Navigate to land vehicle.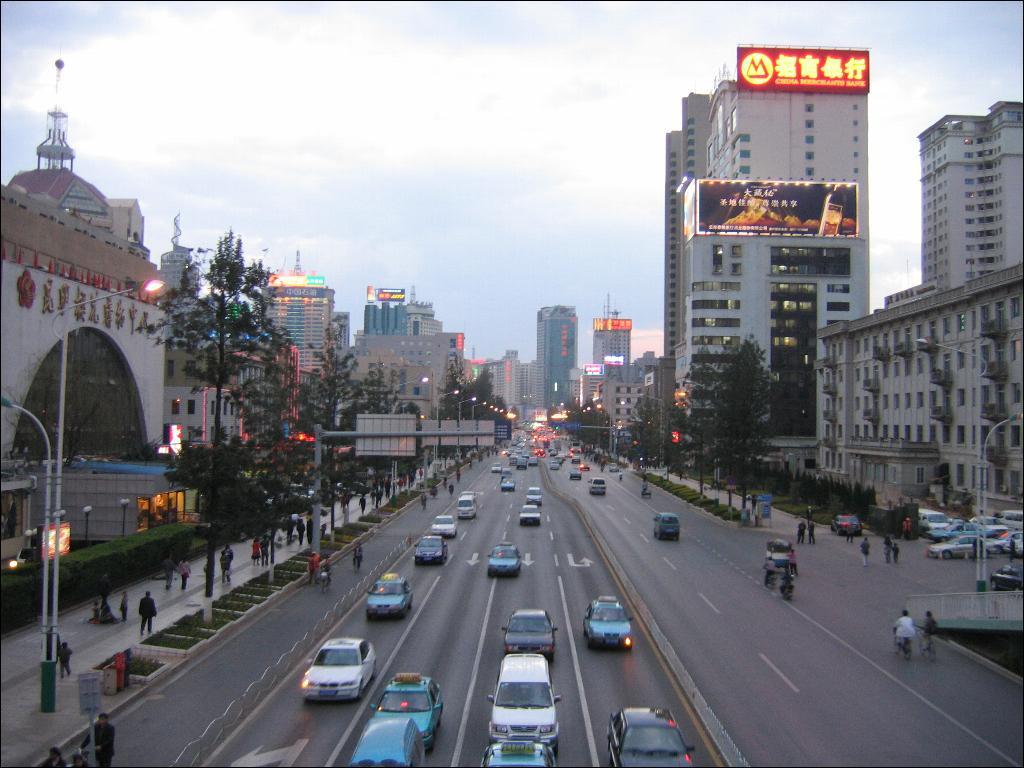
Navigation target: (660, 509, 676, 534).
